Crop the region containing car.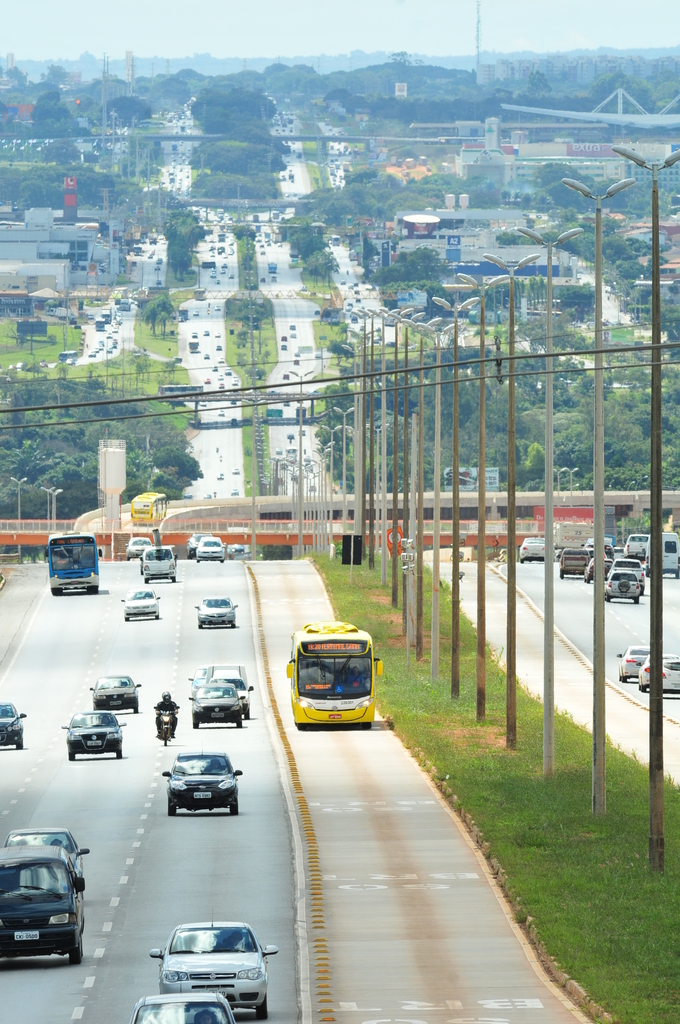
Crop region: bbox=(161, 749, 241, 814).
